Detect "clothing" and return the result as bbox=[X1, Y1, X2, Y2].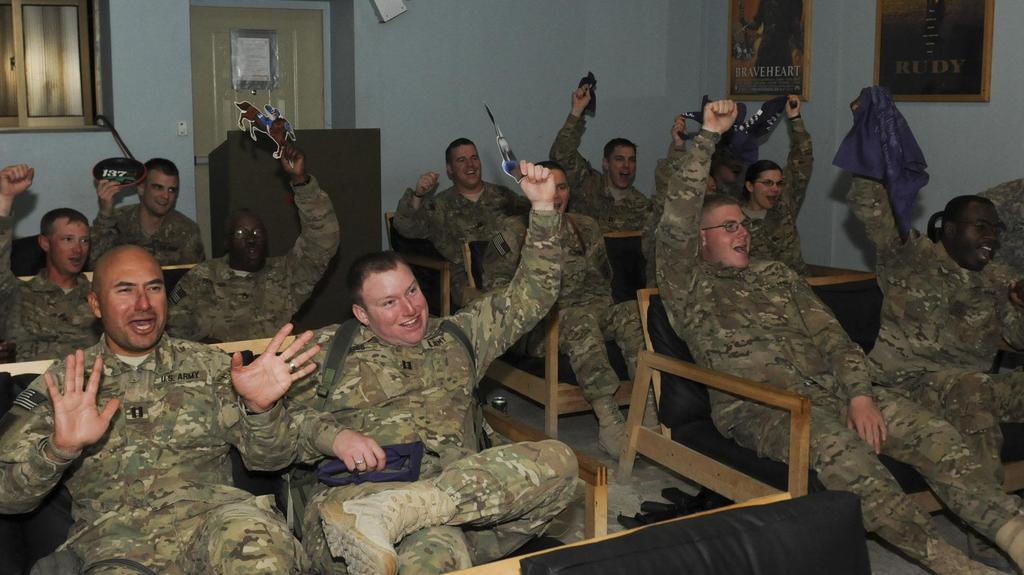
bbox=[746, 118, 818, 281].
